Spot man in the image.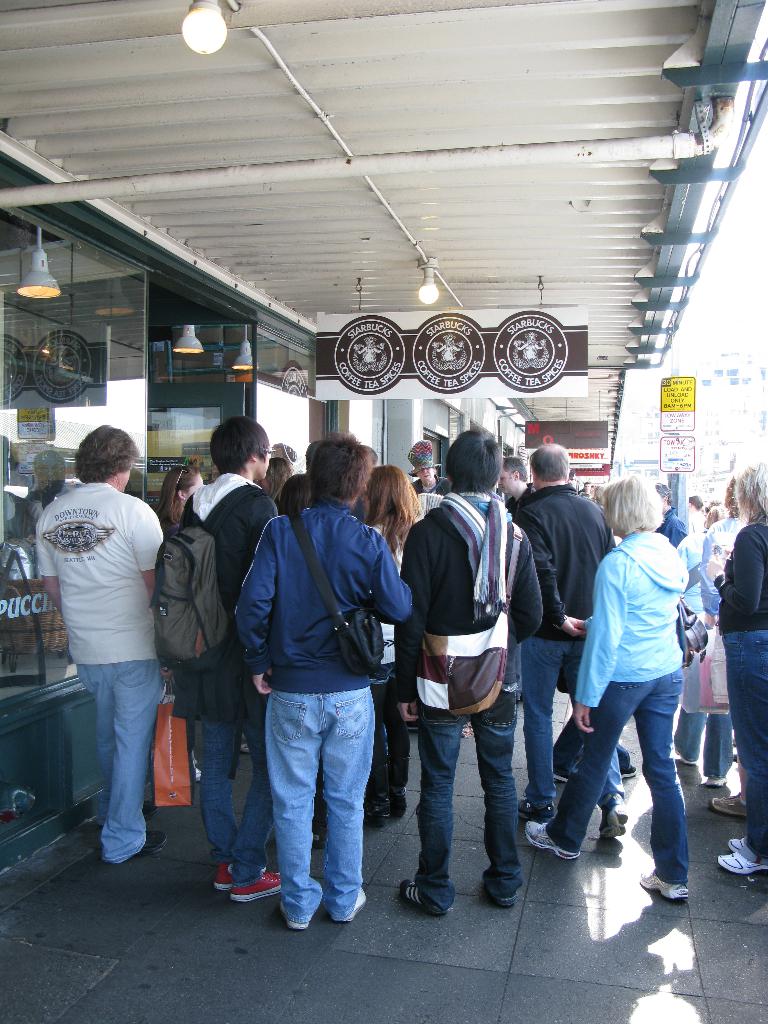
man found at 183, 419, 279, 900.
